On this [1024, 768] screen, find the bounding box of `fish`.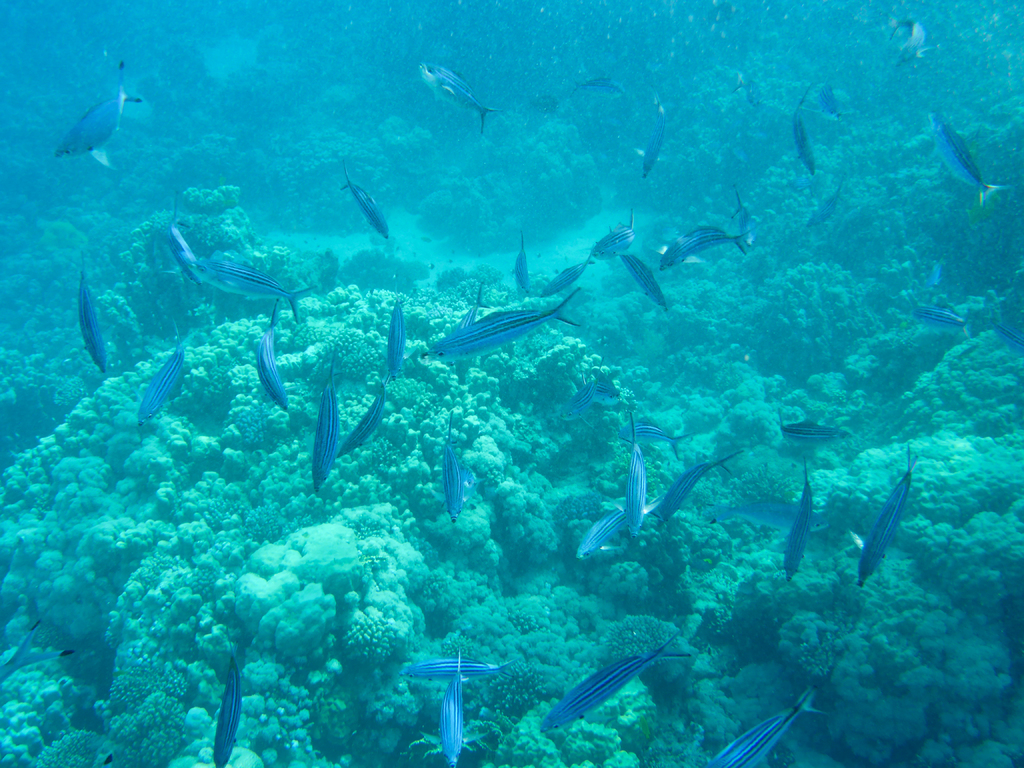
Bounding box: BBox(138, 325, 186, 420).
